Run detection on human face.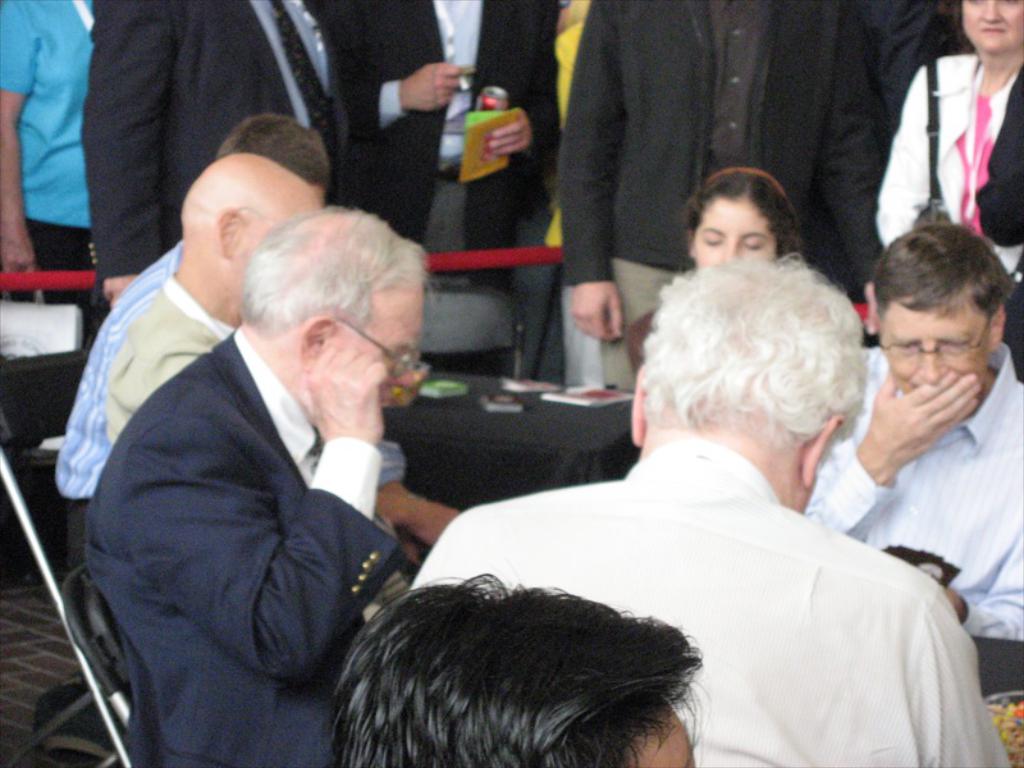
Result: {"x1": 692, "y1": 200, "x2": 774, "y2": 269}.
